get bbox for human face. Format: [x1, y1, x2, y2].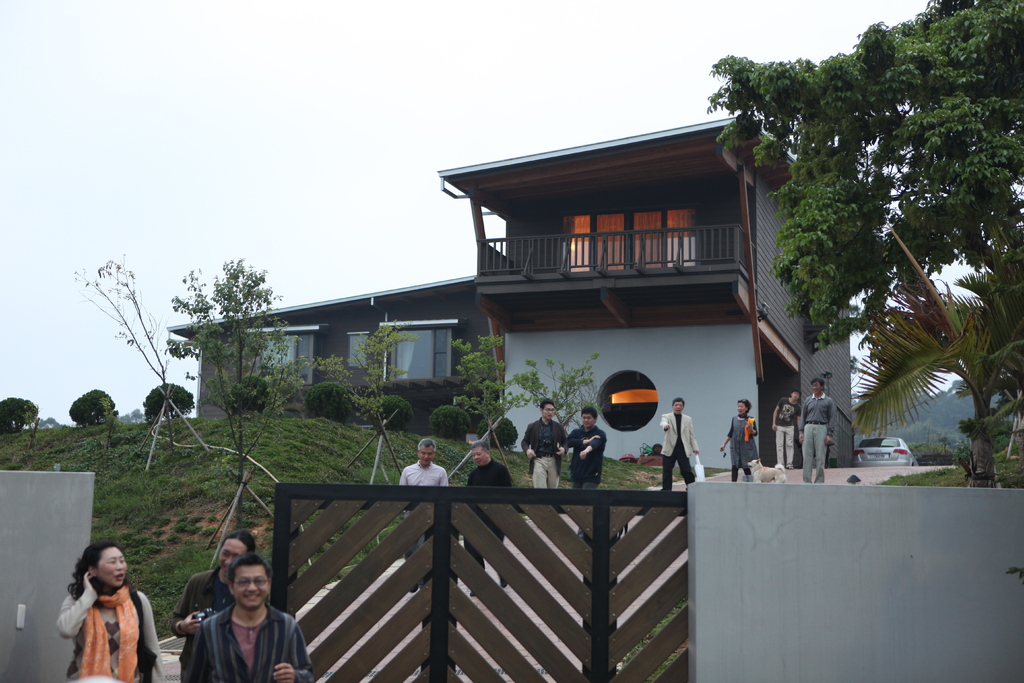
[541, 406, 553, 420].
